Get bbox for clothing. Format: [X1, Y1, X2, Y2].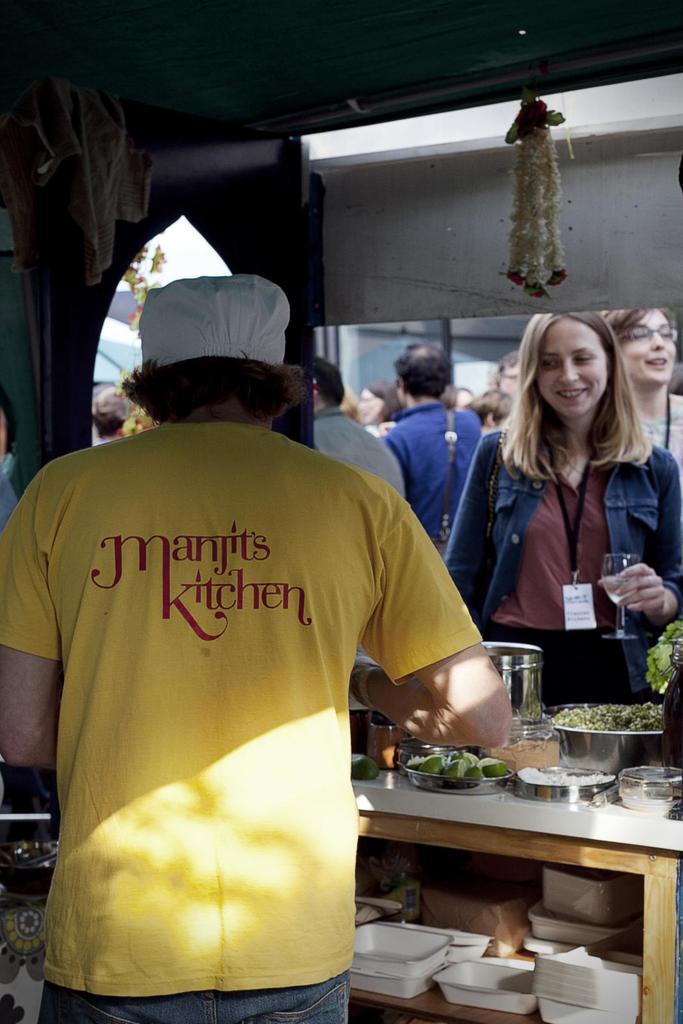
[380, 398, 489, 550].
